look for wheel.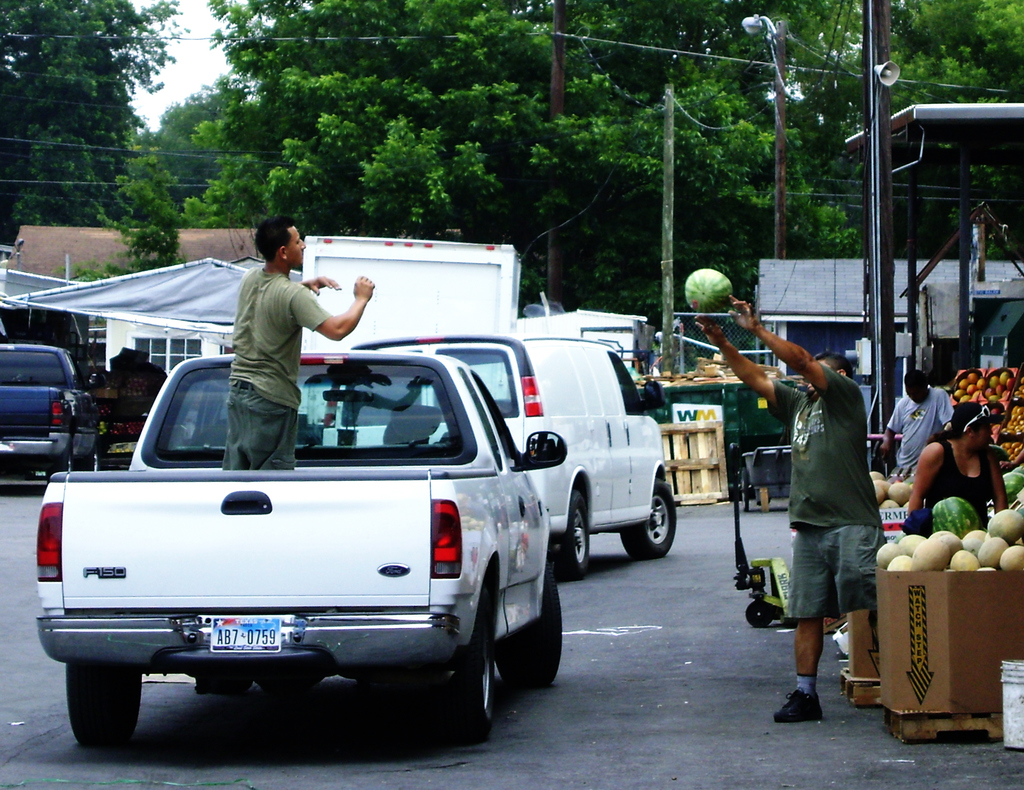
Found: [left=620, top=476, right=685, bottom=562].
